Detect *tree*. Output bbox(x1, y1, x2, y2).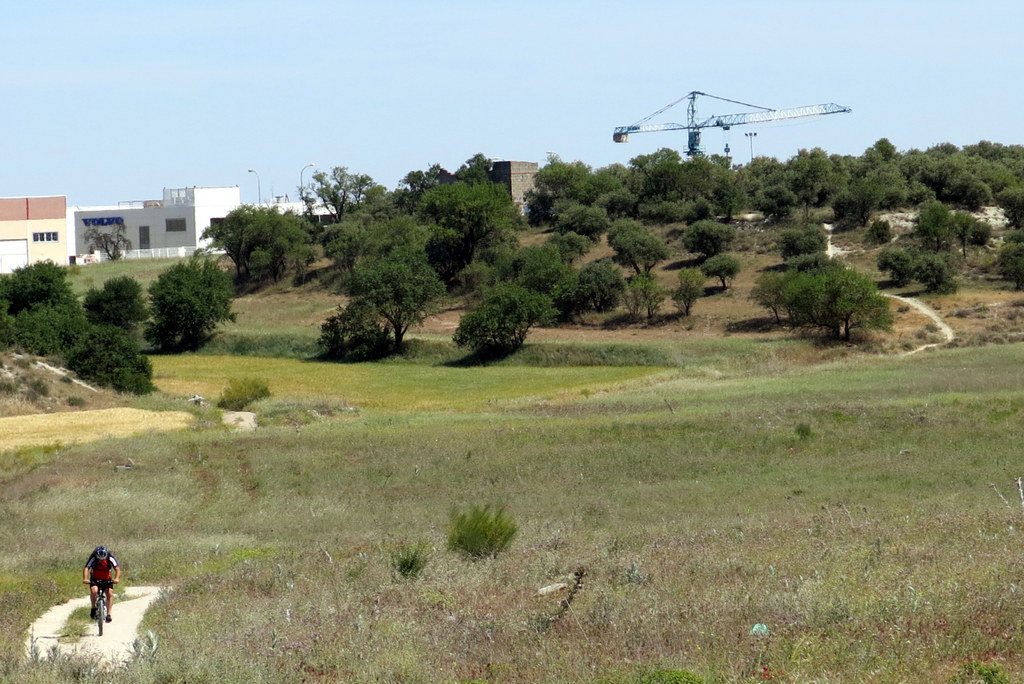
bbox(579, 258, 630, 313).
